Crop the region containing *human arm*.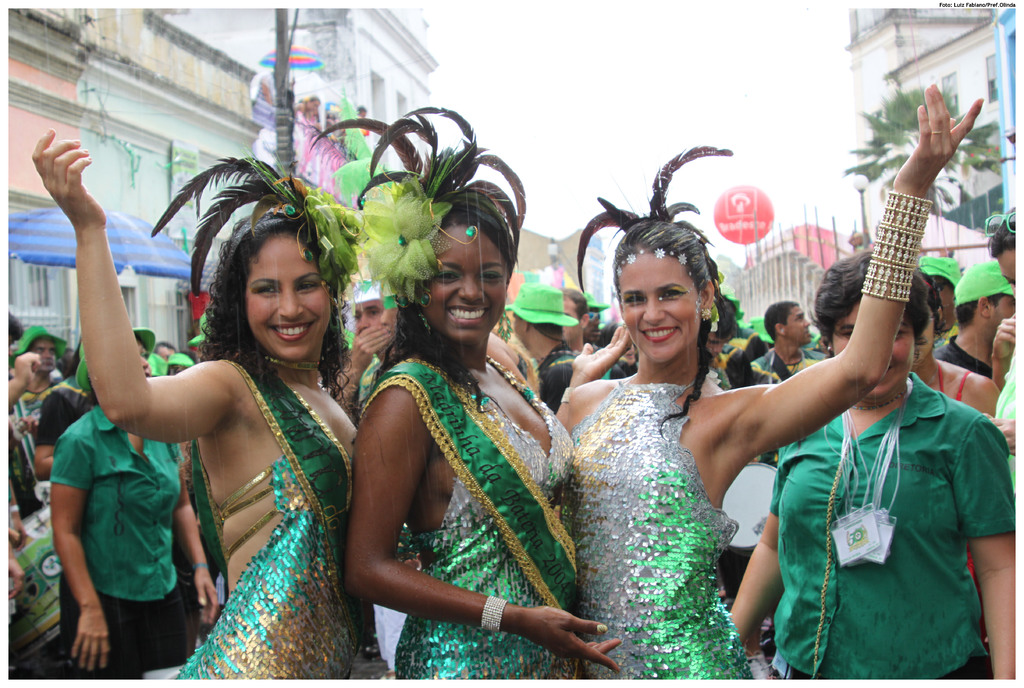
Crop region: <box>45,426,111,674</box>.
